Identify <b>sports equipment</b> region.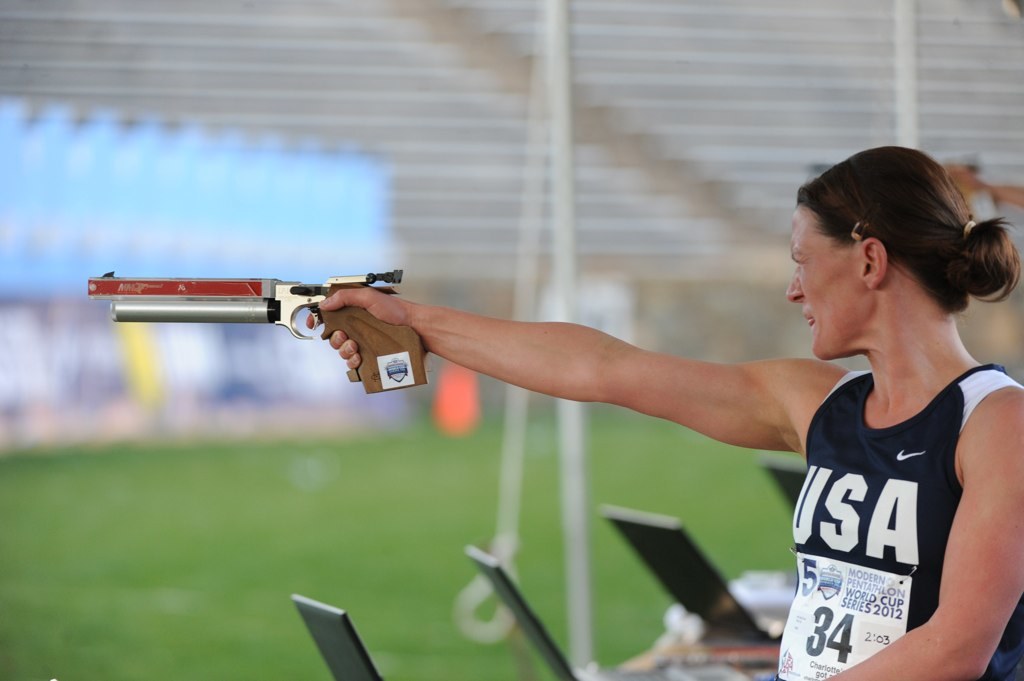
Region: bbox=[87, 270, 429, 395].
